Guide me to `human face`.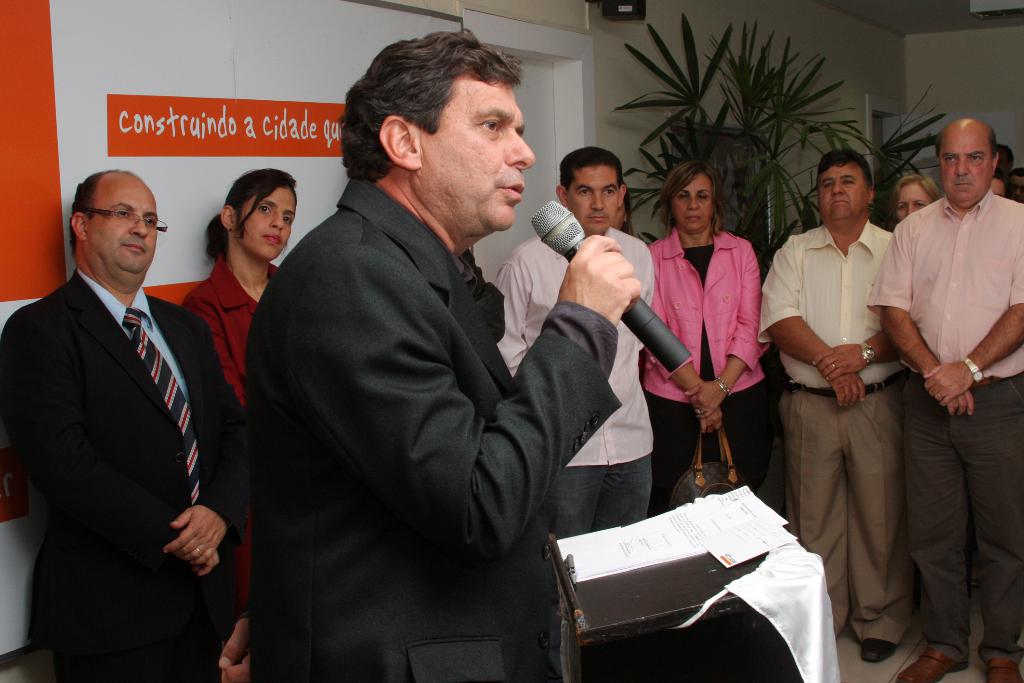
Guidance: box=[236, 182, 294, 266].
